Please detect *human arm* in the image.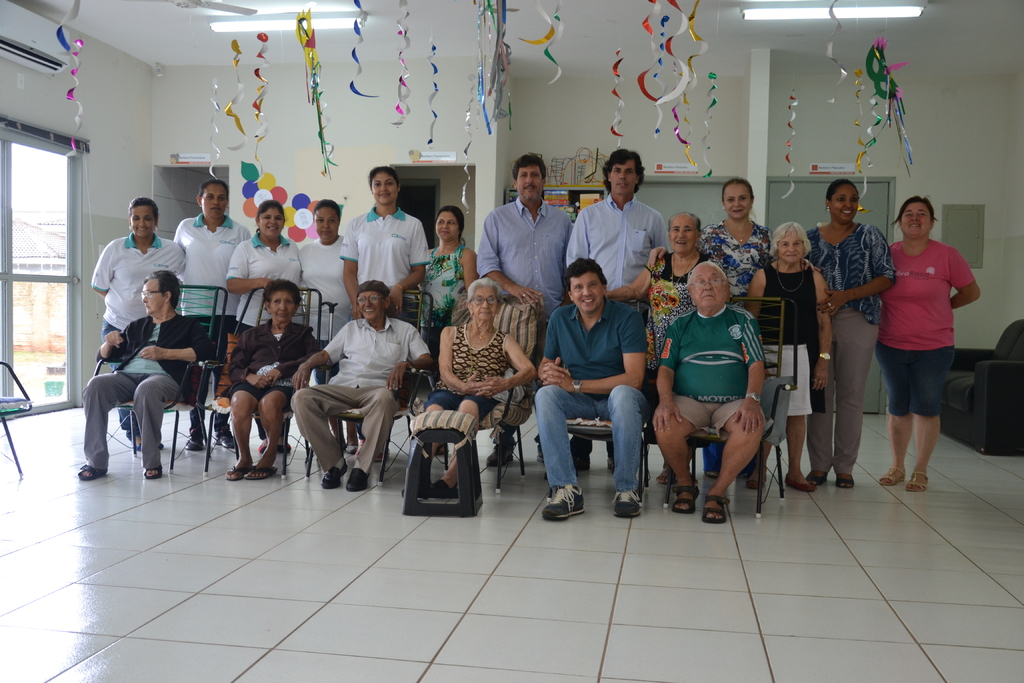
locate(728, 312, 771, 434).
